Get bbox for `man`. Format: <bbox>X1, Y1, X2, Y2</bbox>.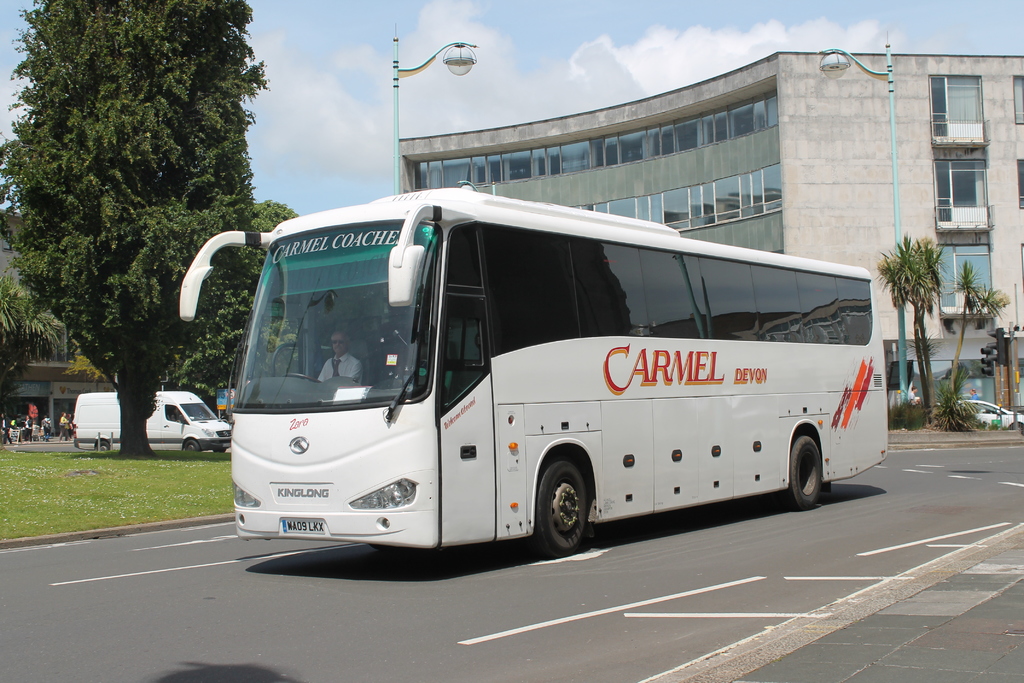
<bbox>968, 387, 982, 400</bbox>.
